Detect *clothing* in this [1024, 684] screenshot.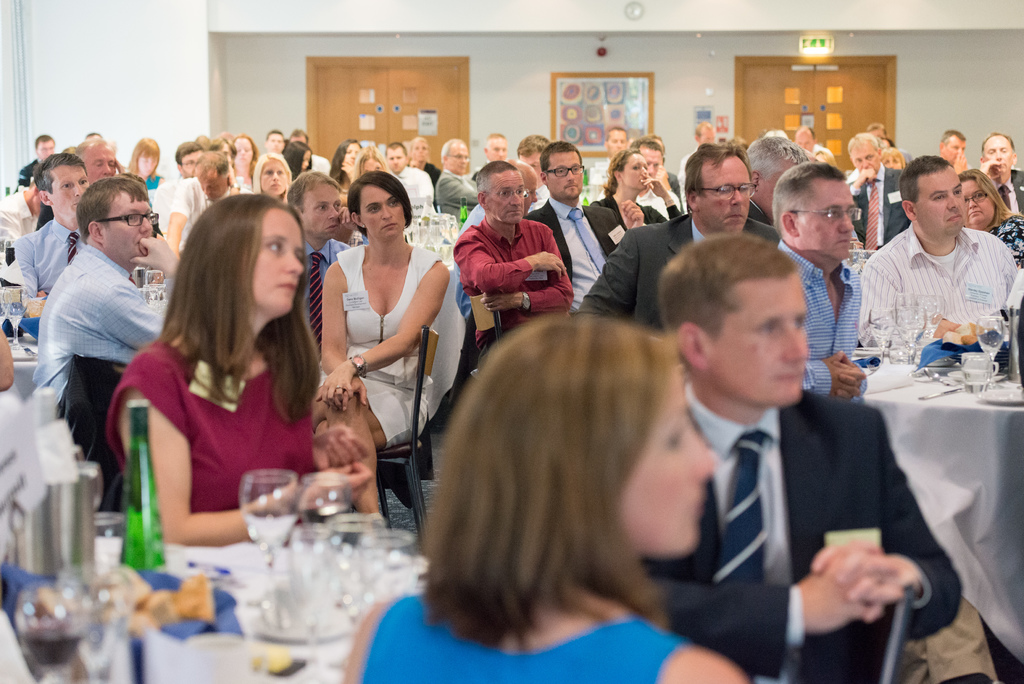
Detection: [0,191,38,251].
